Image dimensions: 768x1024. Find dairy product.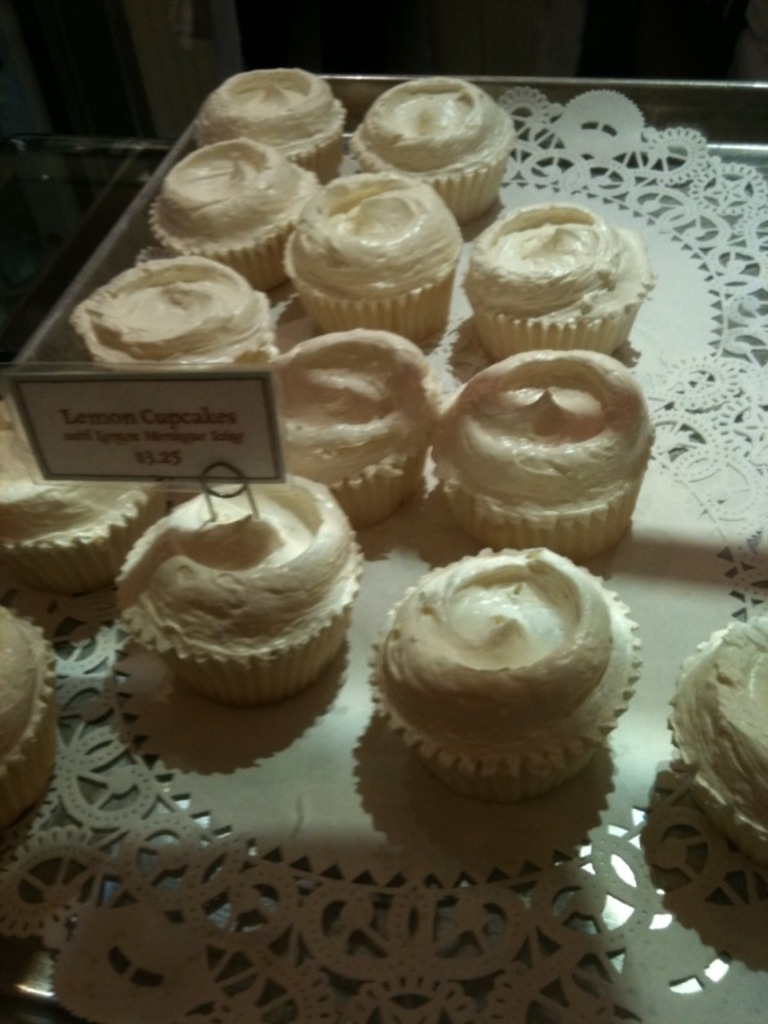
select_region(349, 82, 521, 221).
